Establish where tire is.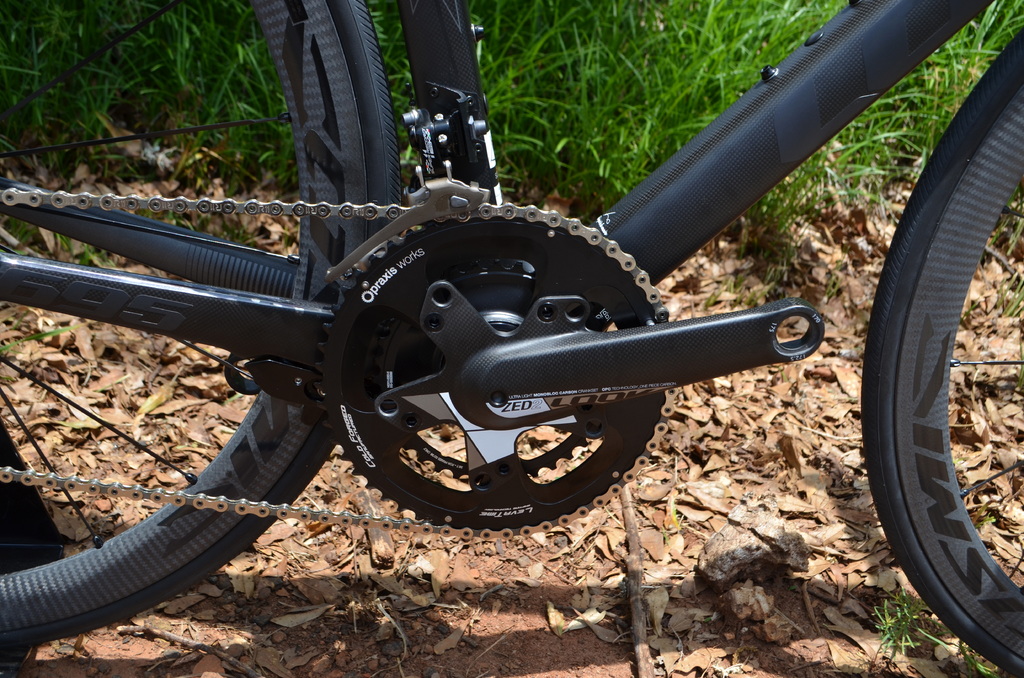
Established at locate(0, 0, 399, 650).
